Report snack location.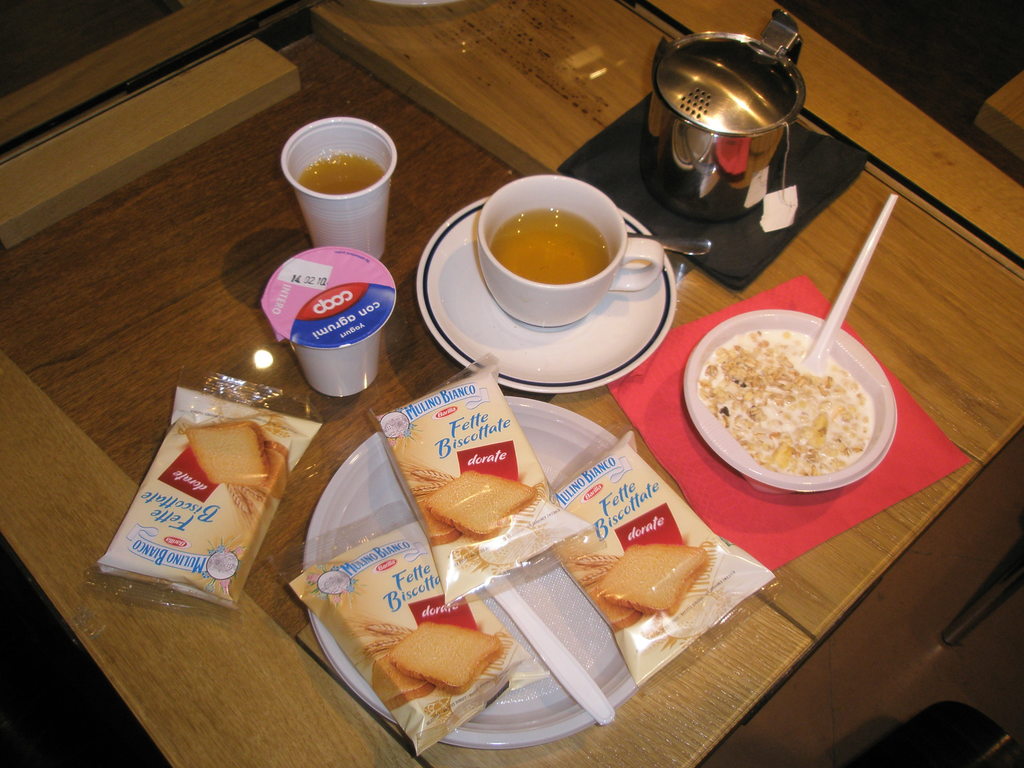
Report: {"x1": 284, "y1": 516, "x2": 551, "y2": 754}.
